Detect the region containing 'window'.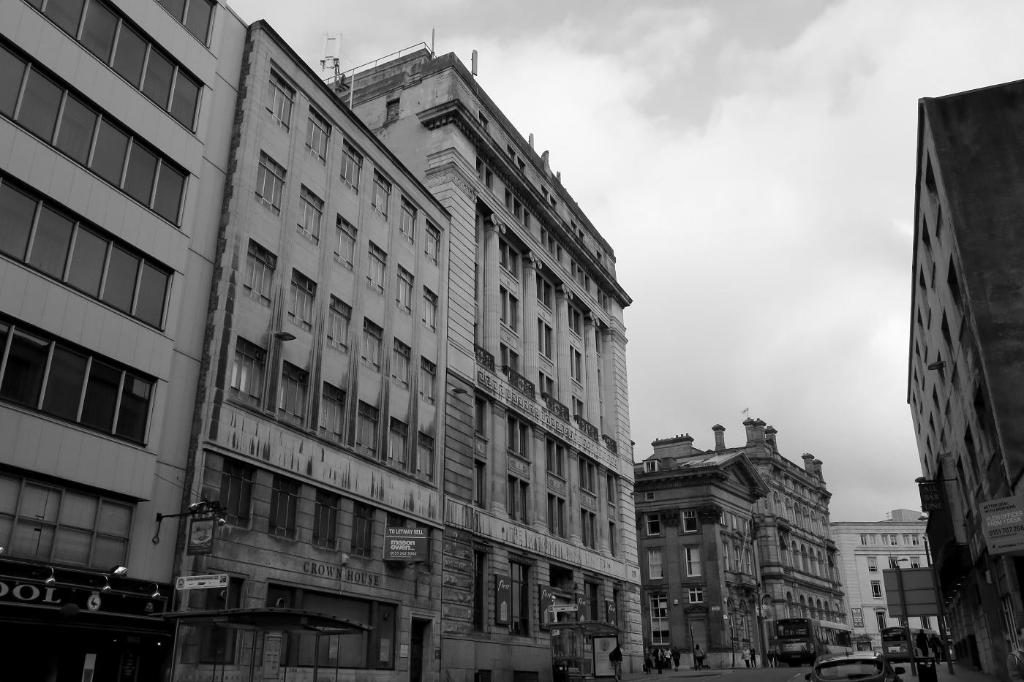
select_region(263, 67, 298, 132).
